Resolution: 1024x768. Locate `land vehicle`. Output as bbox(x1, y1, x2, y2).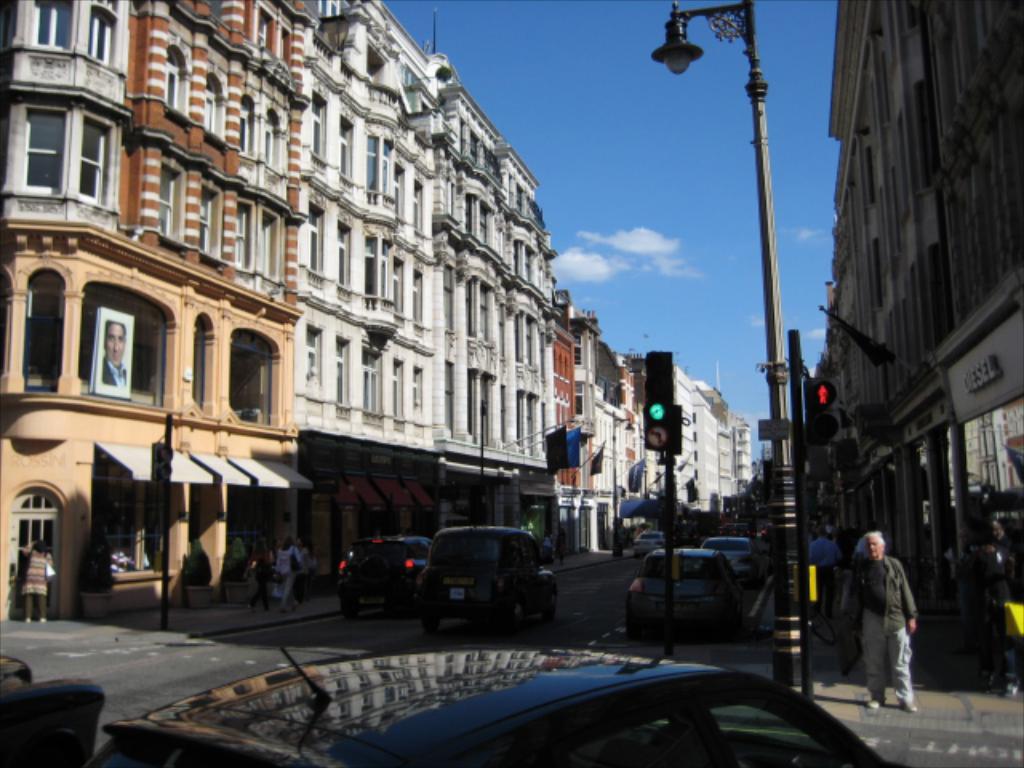
bbox(627, 547, 744, 632).
